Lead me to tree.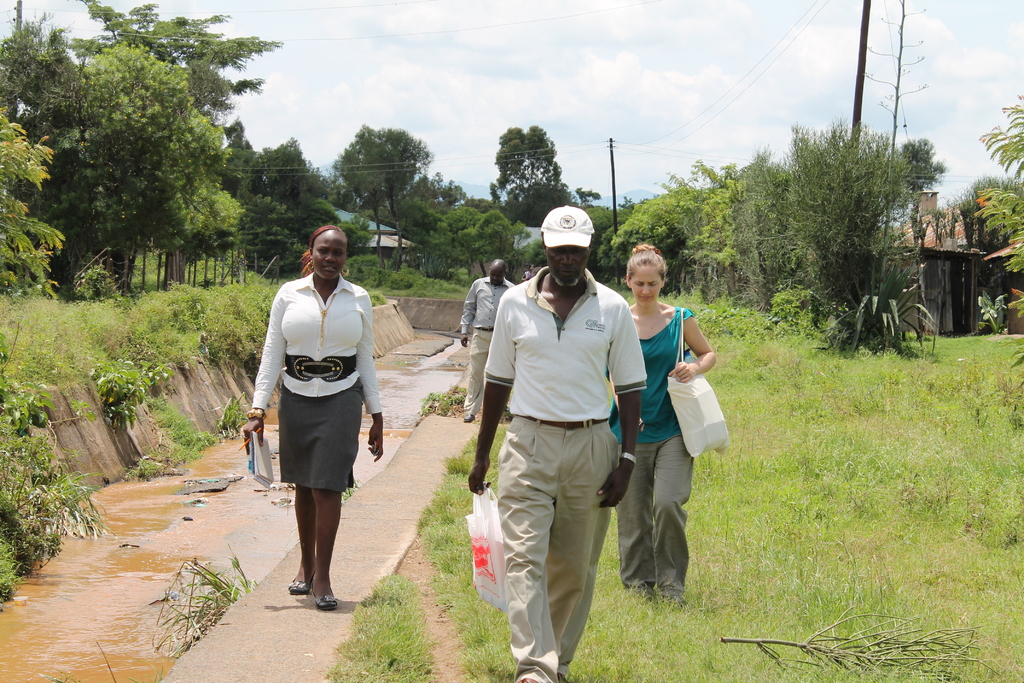
Lead to {"x1": 317, "y1": 106, "x2": 442, "y2": 263}.
